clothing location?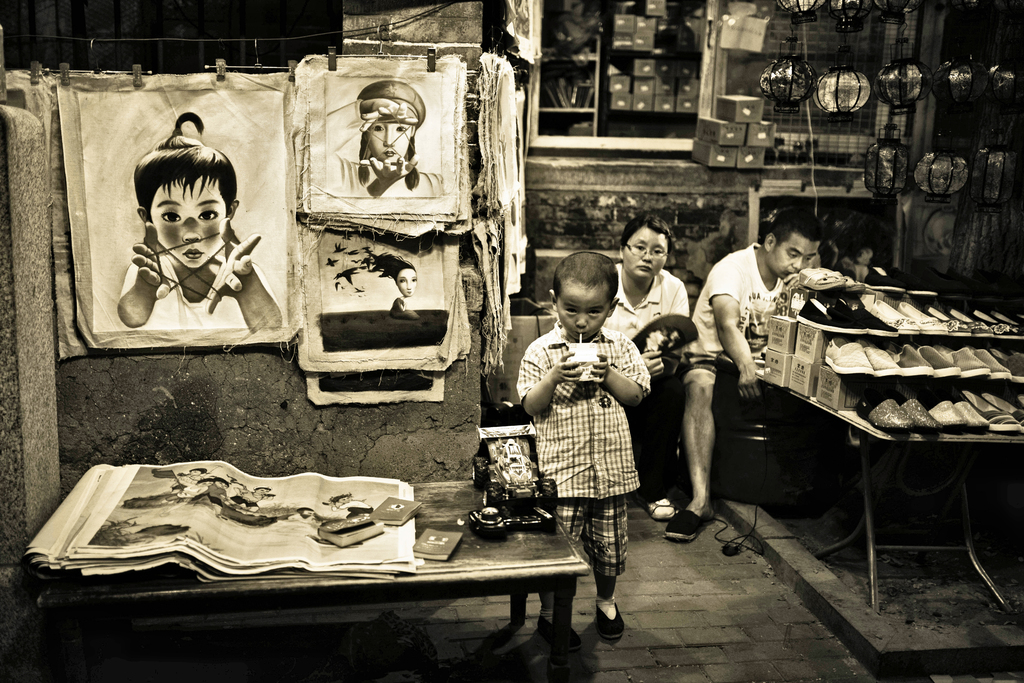
bbox=[121, 241, 260, 326]
